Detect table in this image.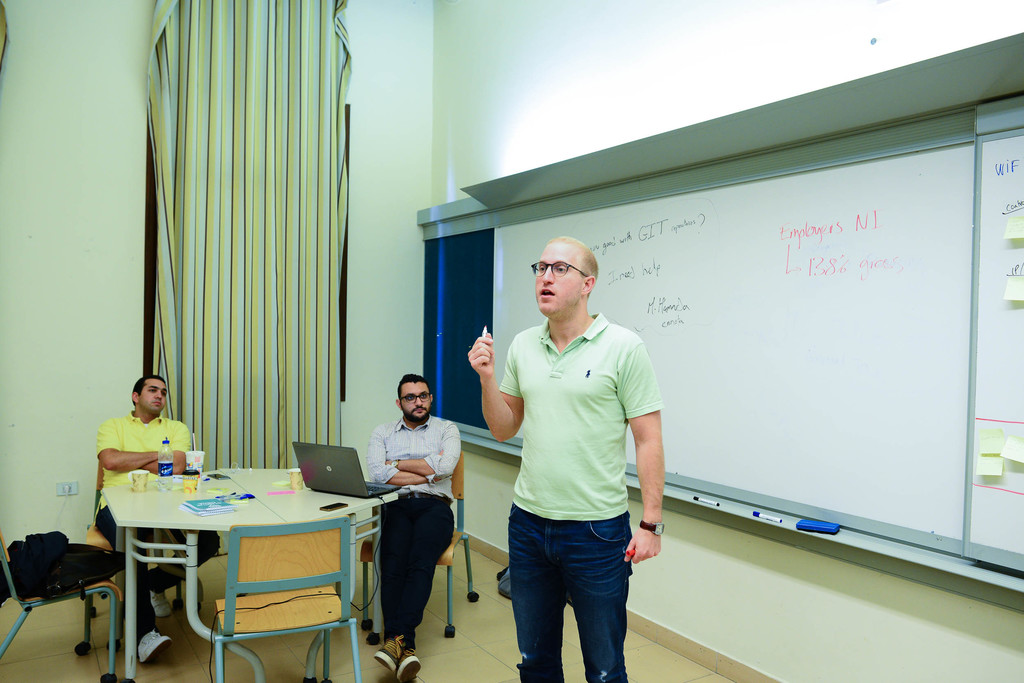
Detection: [x1=105, y1=471, x2=376, y2=673].
